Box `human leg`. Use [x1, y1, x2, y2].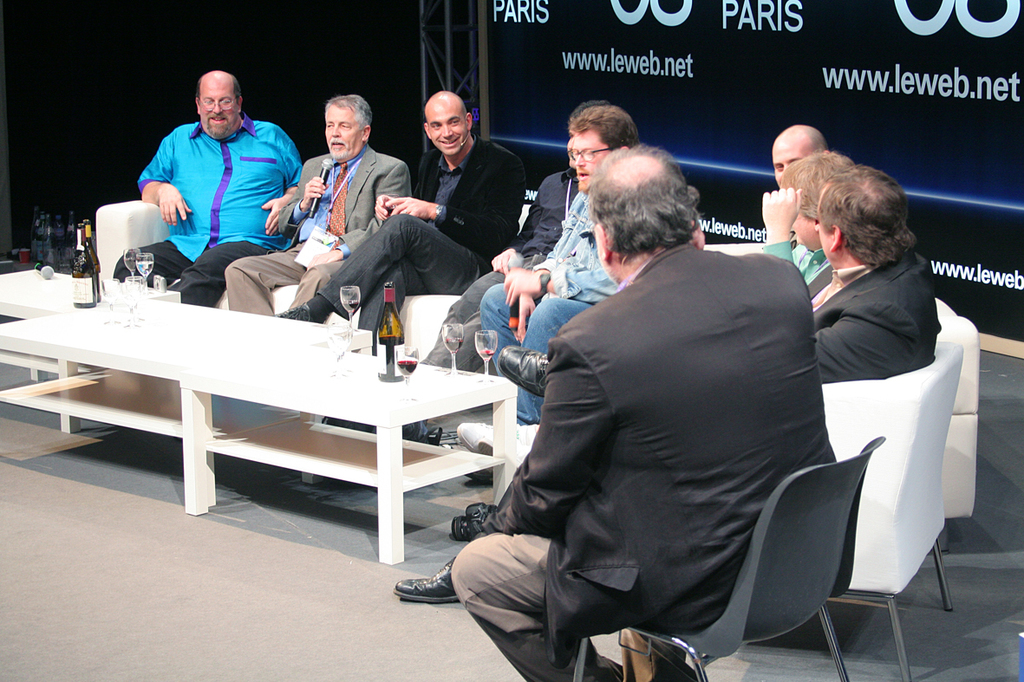
[515, 296, 591, 414].
